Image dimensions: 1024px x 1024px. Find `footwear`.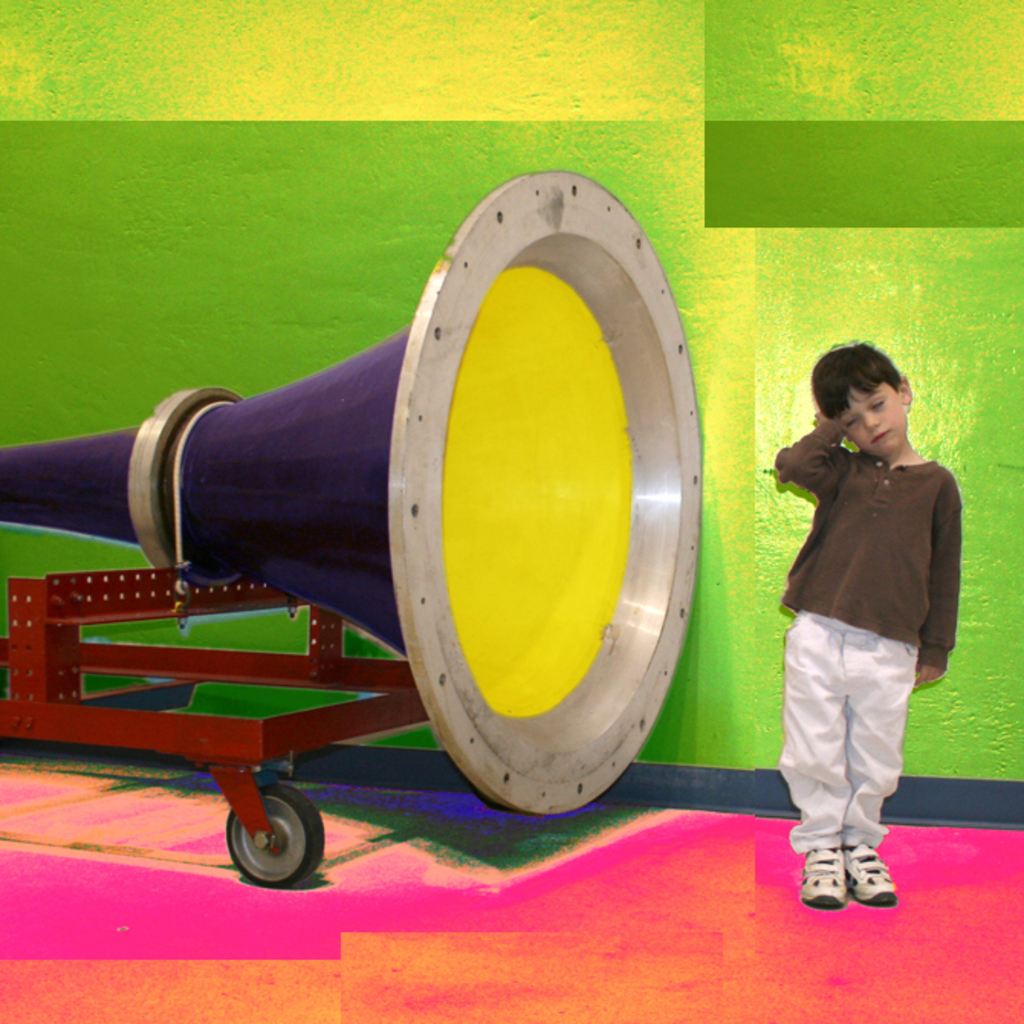
box(838, 842, 900, 908).
